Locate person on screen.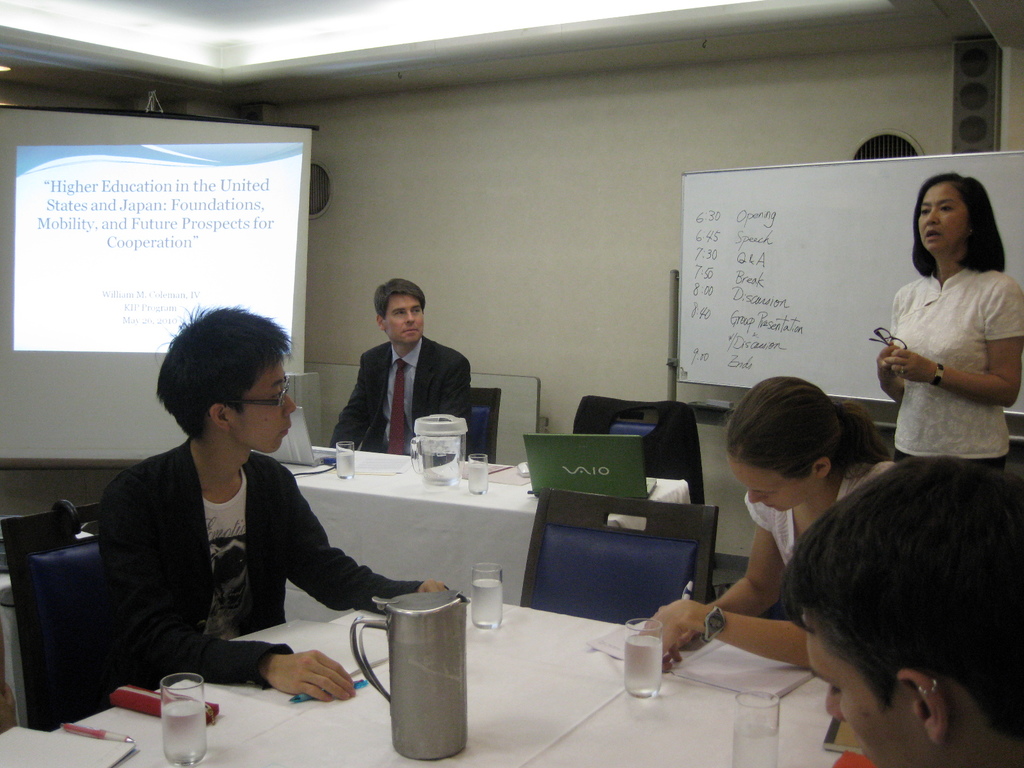
On screen at bbox(785, 451, 1023, 767).
